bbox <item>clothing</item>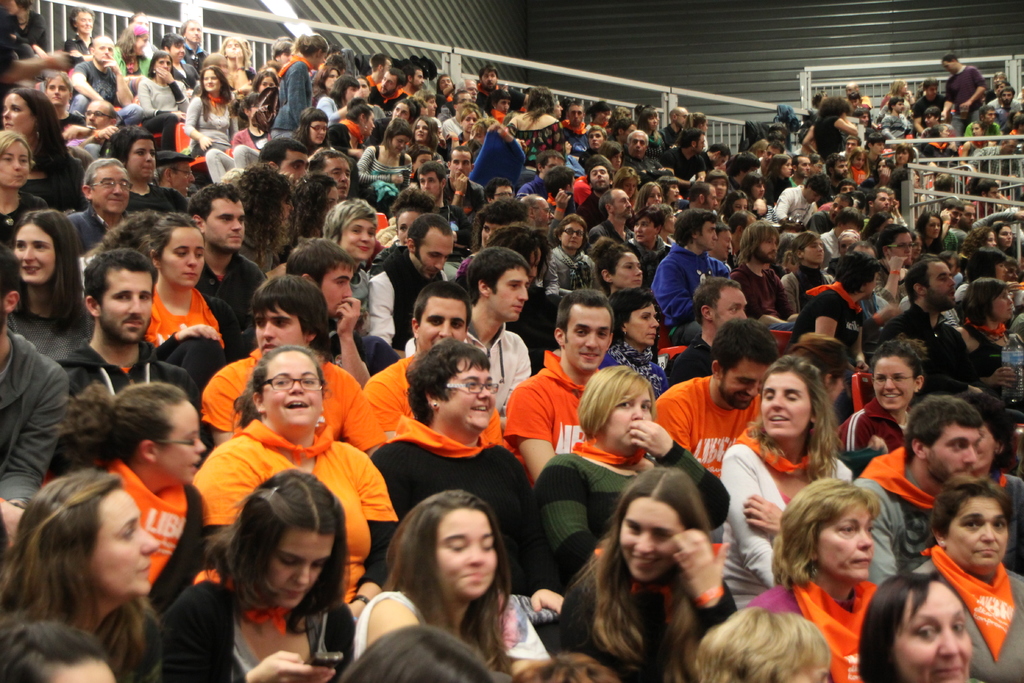
[left=118, top=33, right=150, bottom=74]
